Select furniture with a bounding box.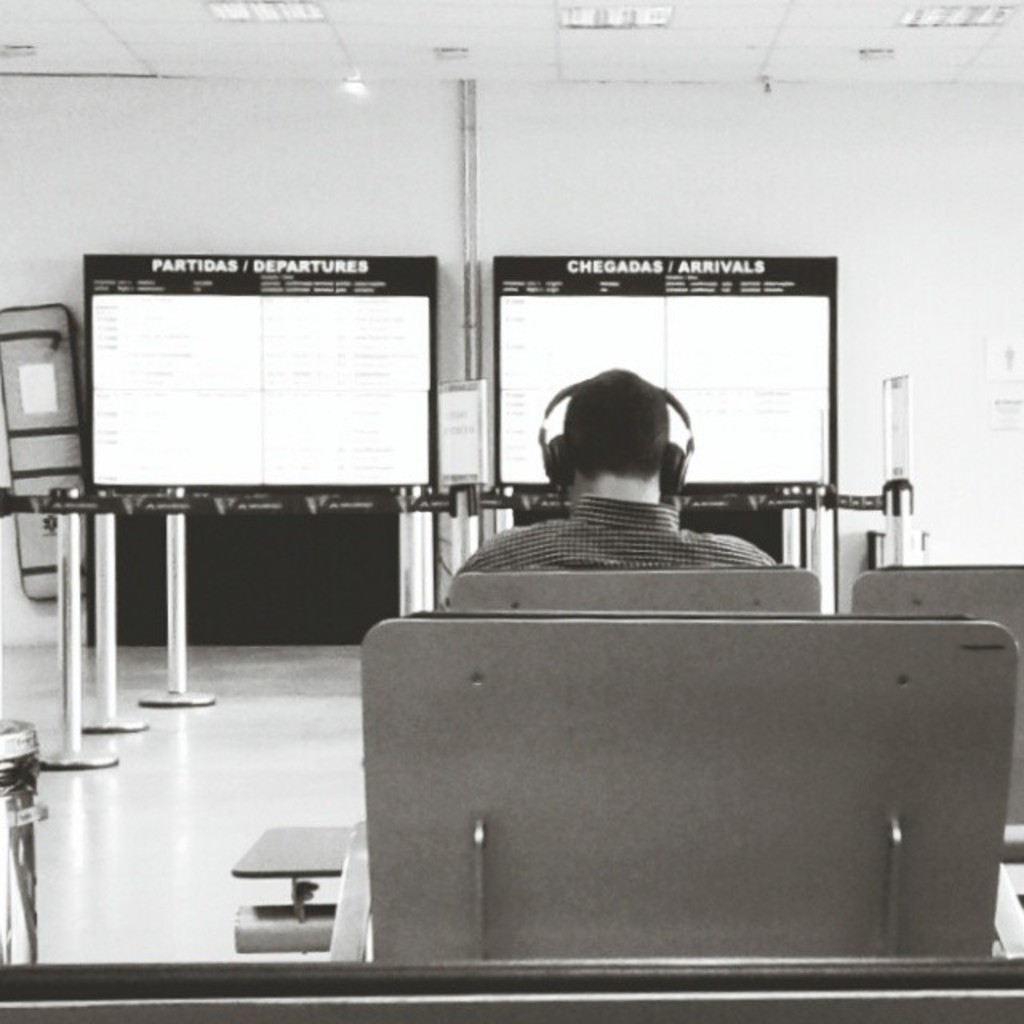
box(0, 606, 1022, 1022).
